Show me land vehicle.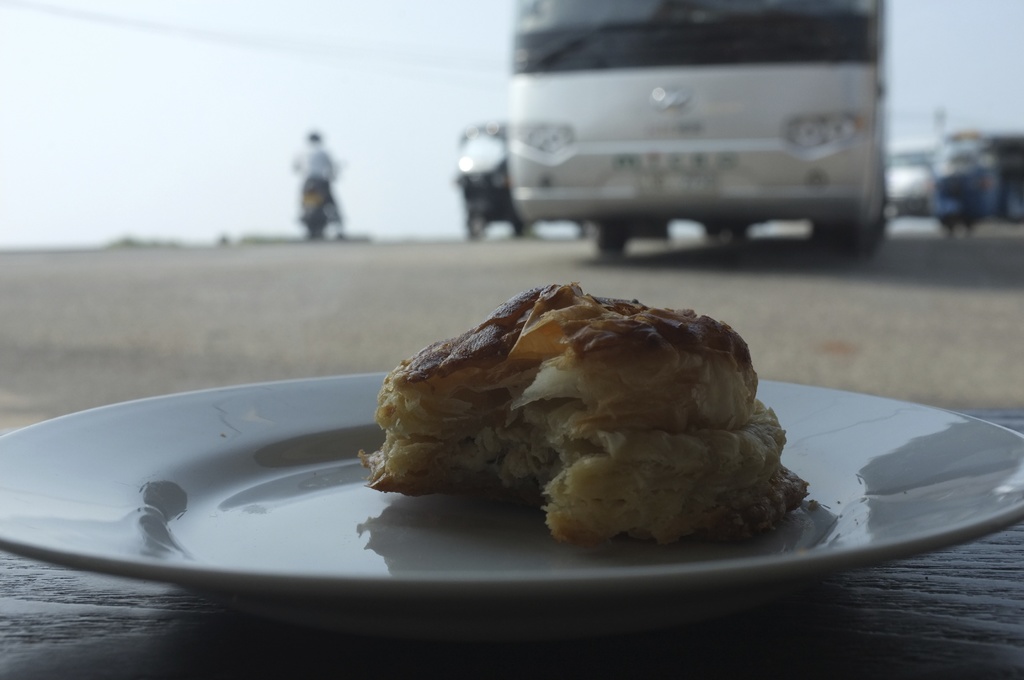
land vehicle is here: bbox=[880, 132, 936, 207].
